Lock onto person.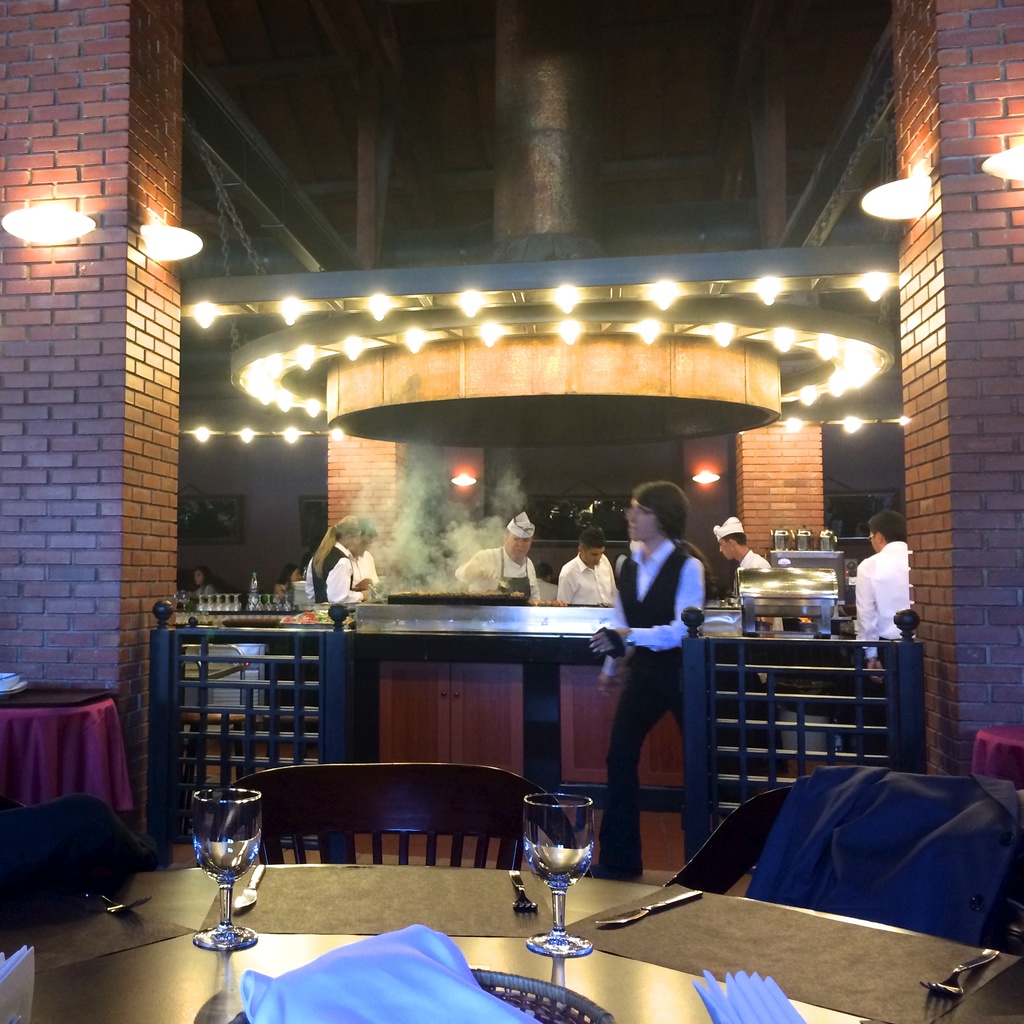
Locked: <box>603,475,726,856</box>.
